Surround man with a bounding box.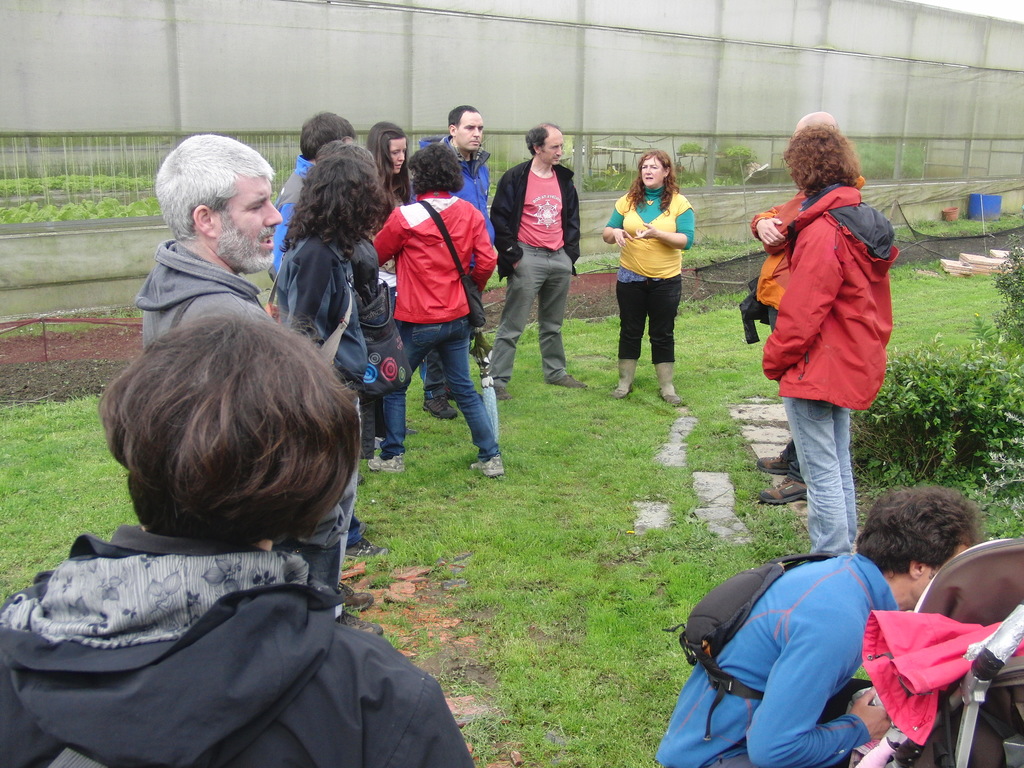
x1=269, y1=111, x2=352, y2=270.
